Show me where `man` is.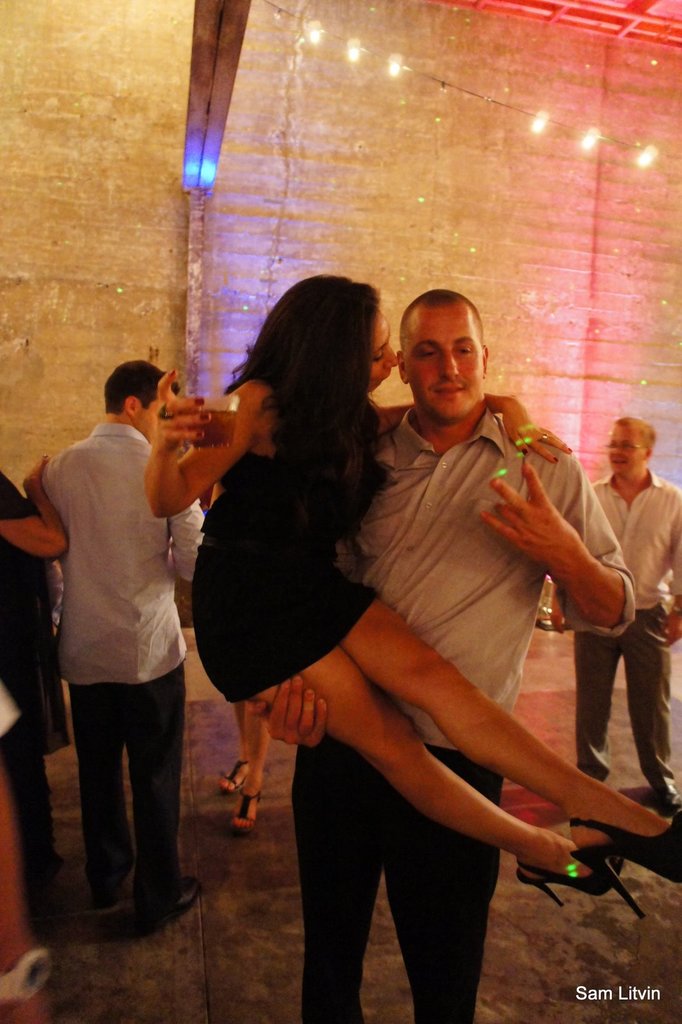
`man` is at <bbox>27, 333, 224, 945</bbox>.
